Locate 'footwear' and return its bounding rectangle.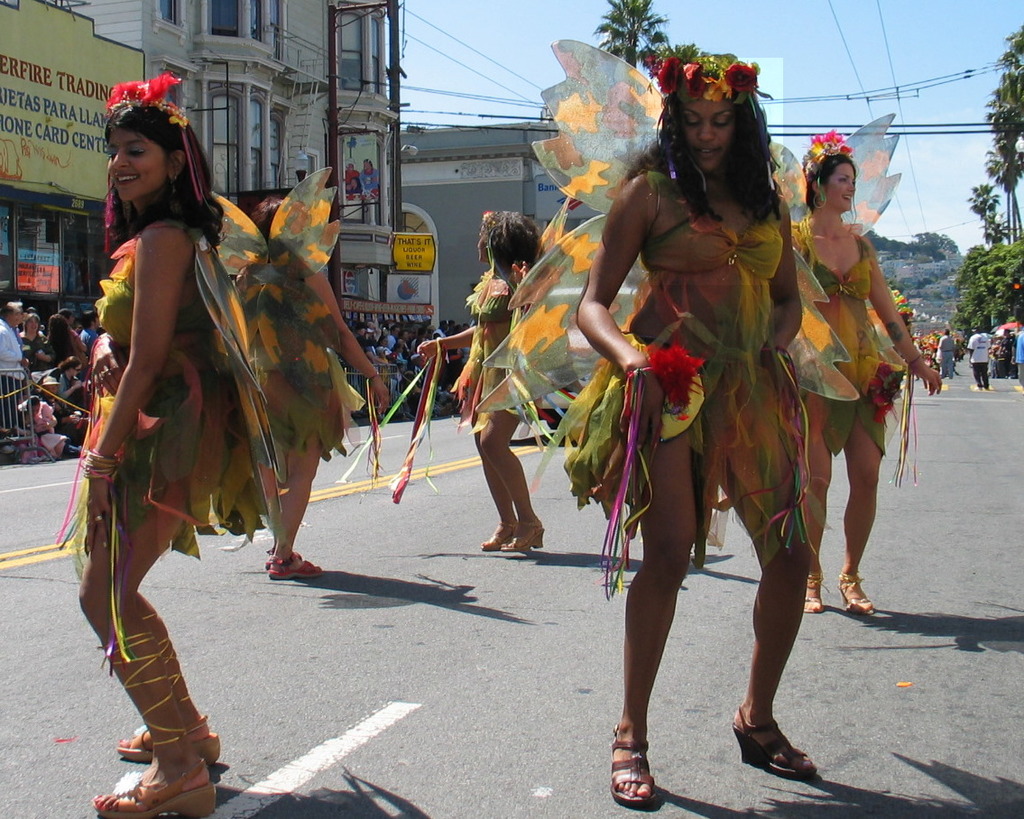
rect(89, 755, 224, 818).
